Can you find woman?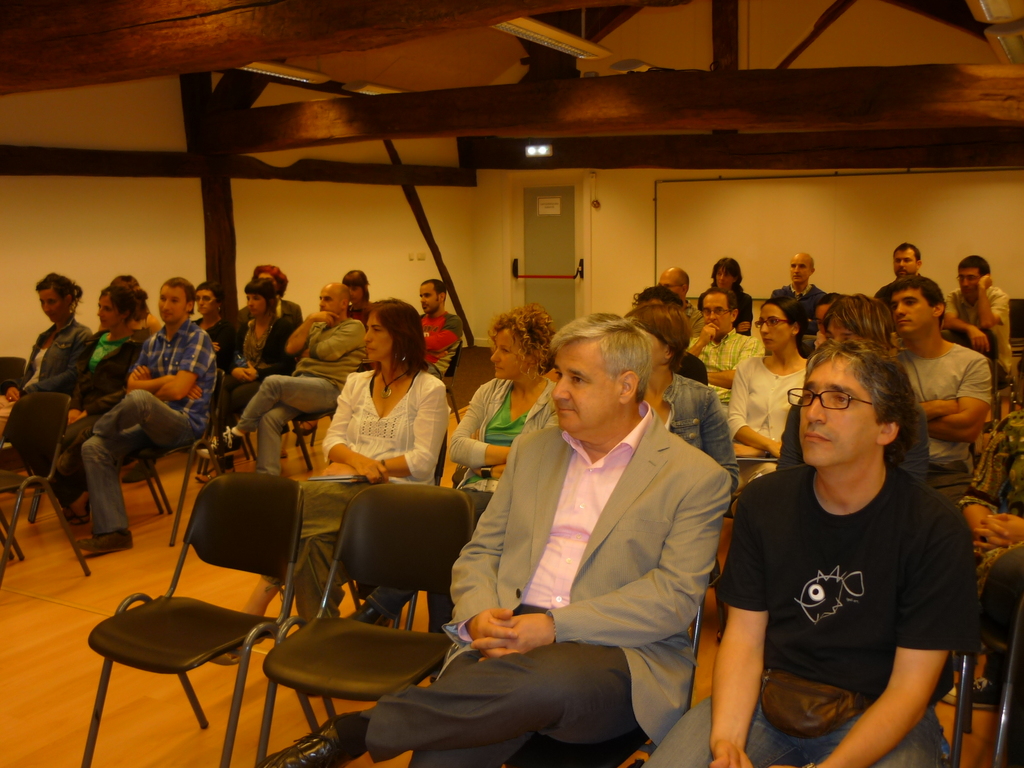
Yes, bounding box: BBox(212, 280, 292, 426).
